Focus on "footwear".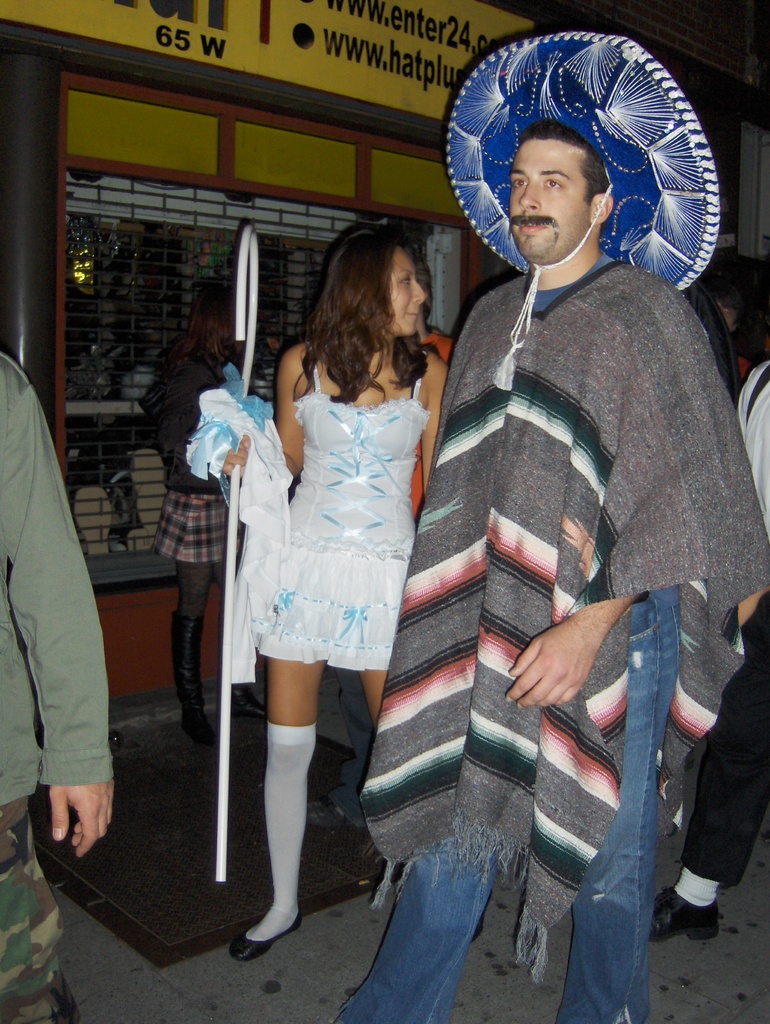
Focused at select_region(470, 886, 495, 944).
